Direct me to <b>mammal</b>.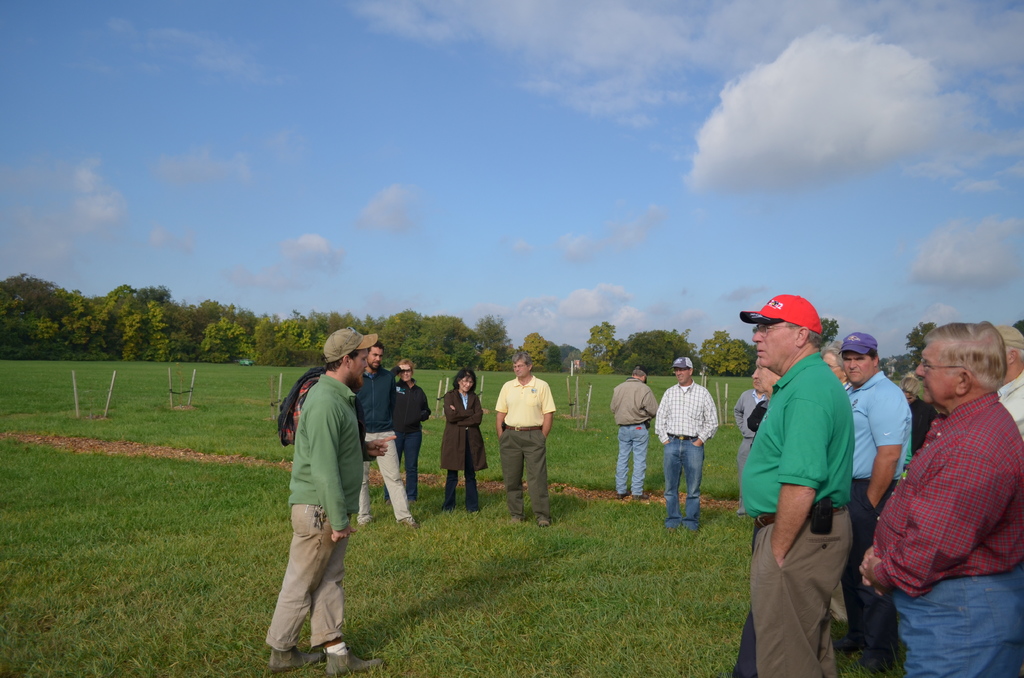
Direction: 493, 349, 557, 526.
